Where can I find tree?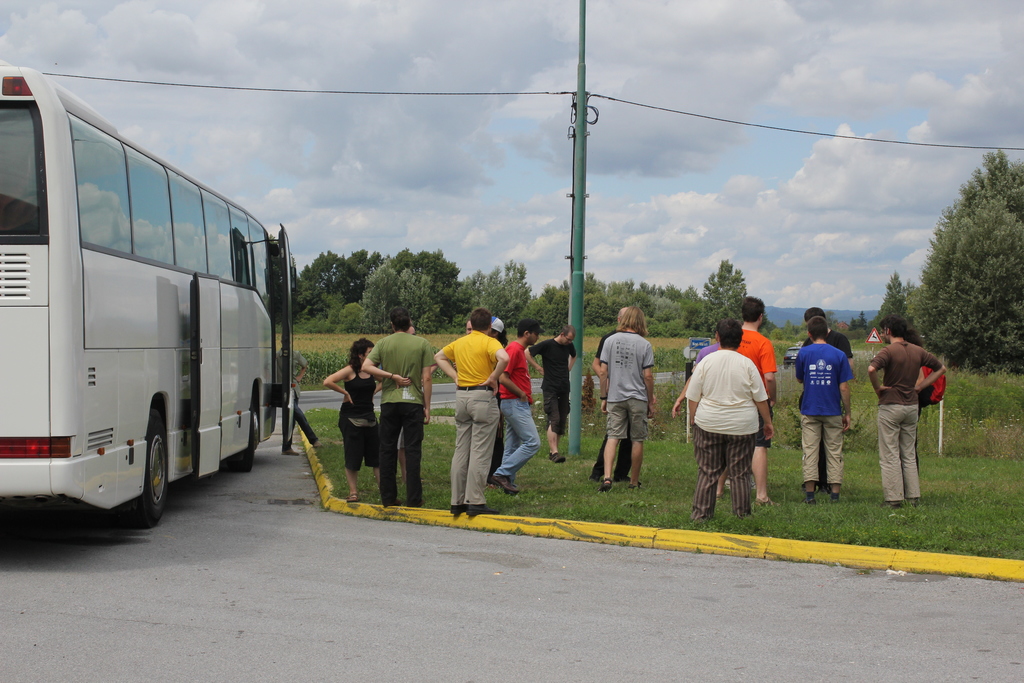
You can find it at detection(916, 152, 1020, 384).
